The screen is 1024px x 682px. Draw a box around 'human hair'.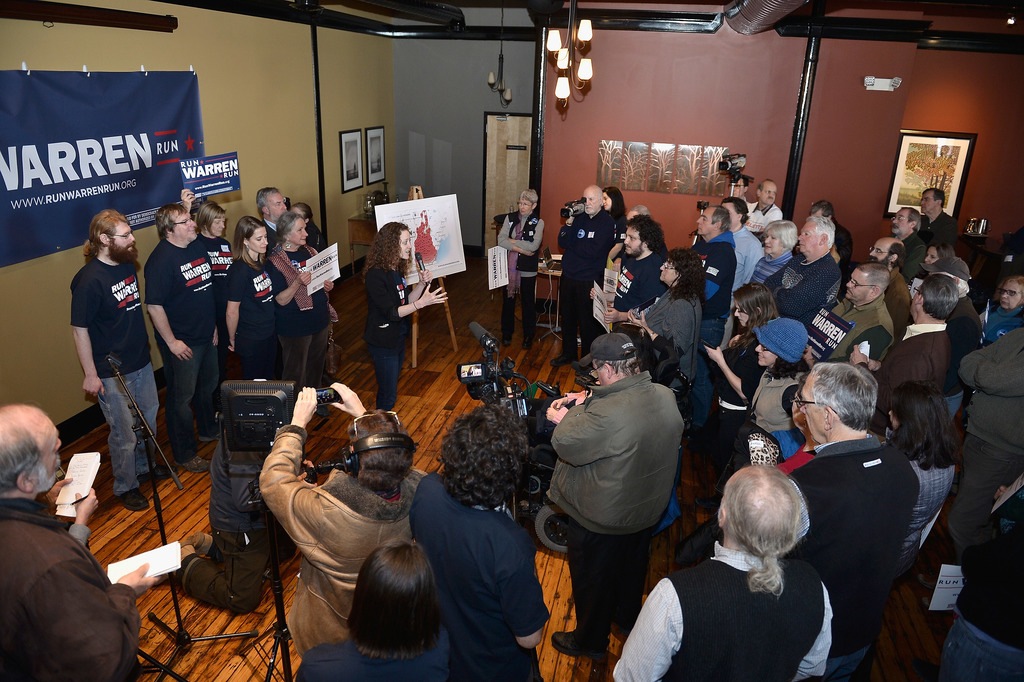
[x1=764, y1=221, x2=797, y2=256].
